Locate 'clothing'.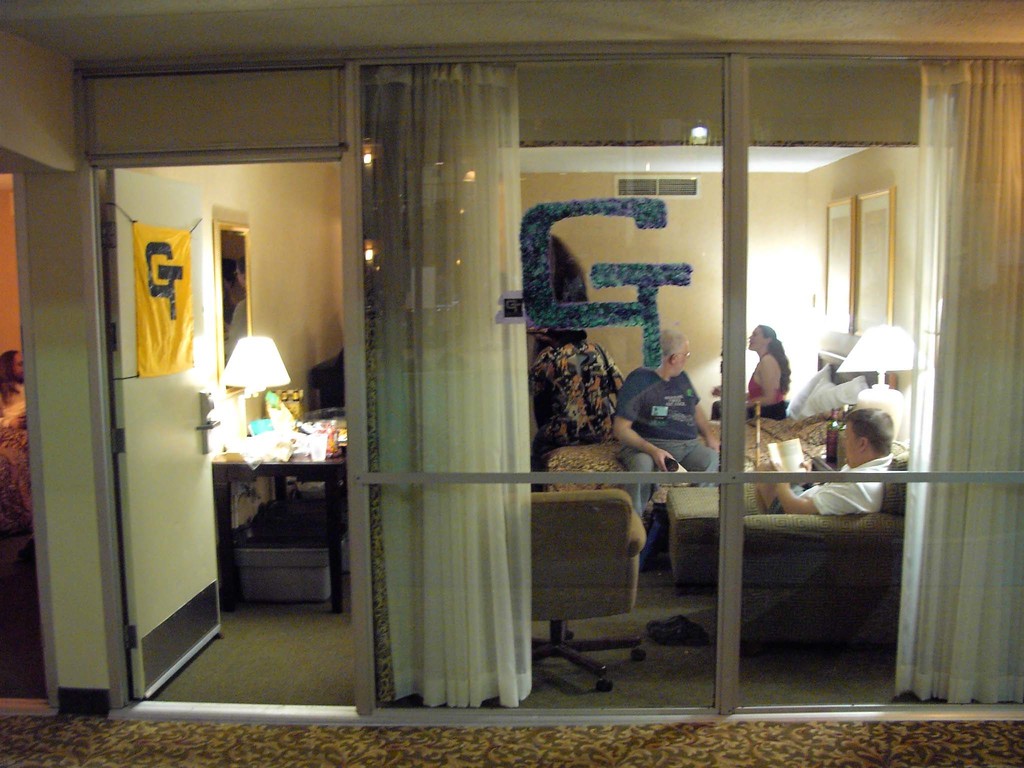
Bounding box: 752, 346, 787, 404.
